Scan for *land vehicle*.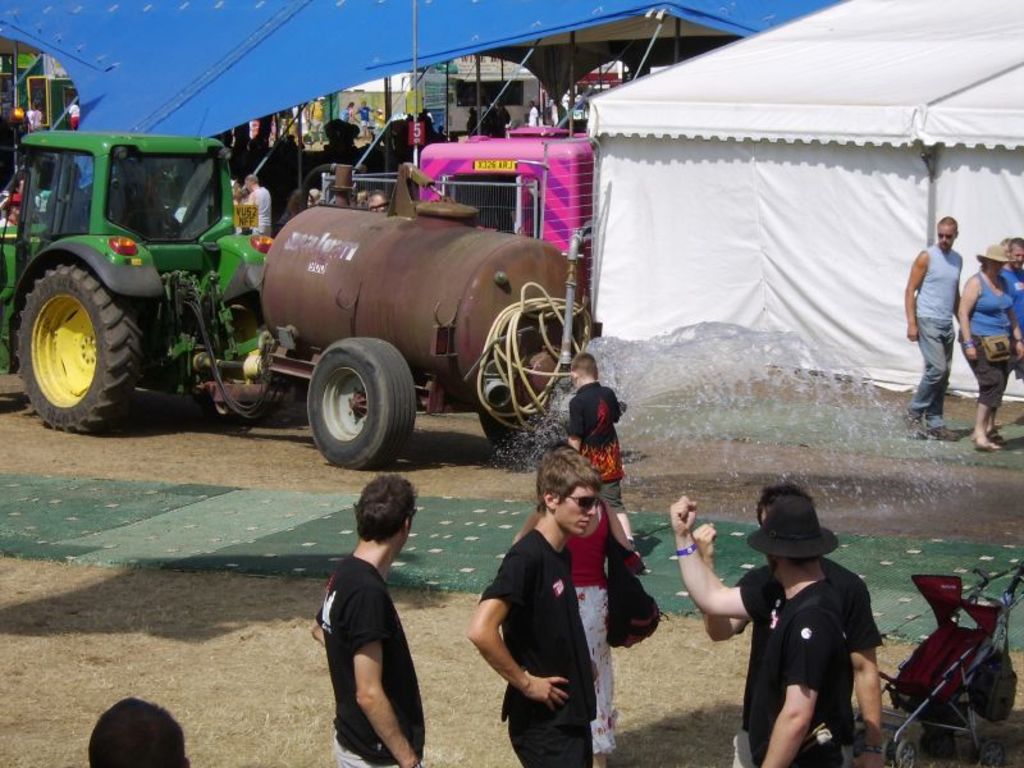
Scan result: x1=420 y1=123 x2=594 y2=300.
